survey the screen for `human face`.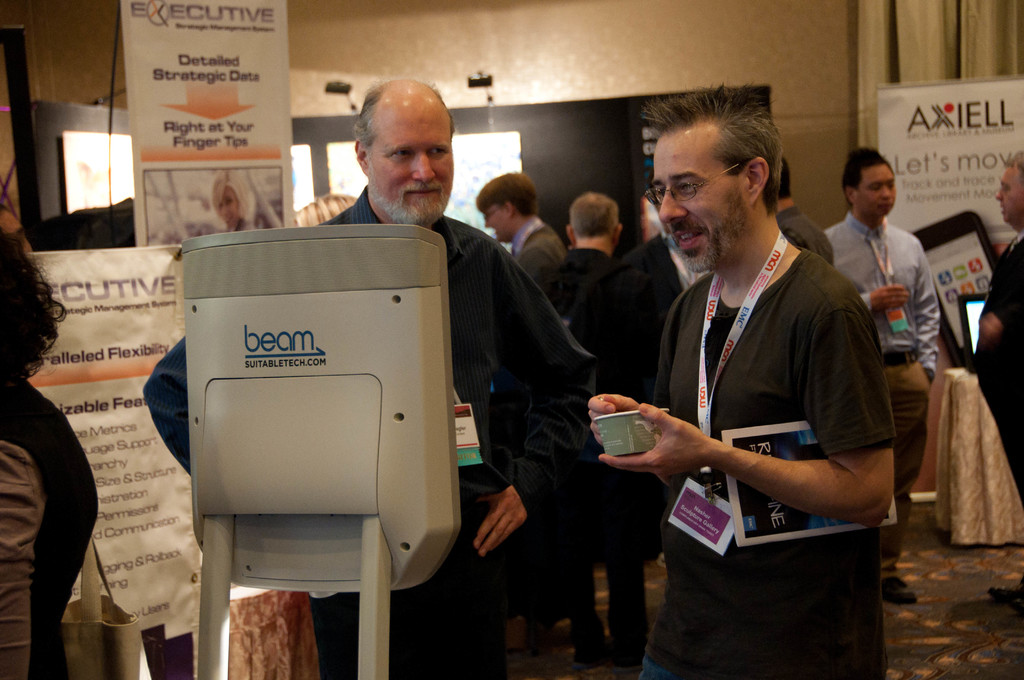
Survey found: (214, 186, 240, 231).
